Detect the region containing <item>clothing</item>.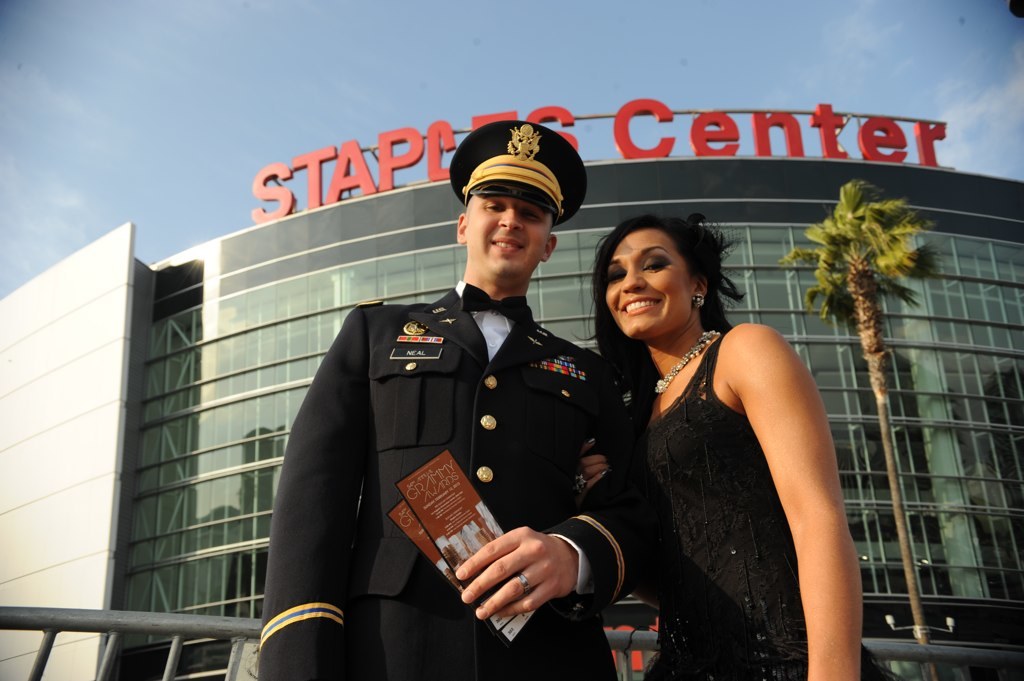
box=[640, 327, 814, 680].
